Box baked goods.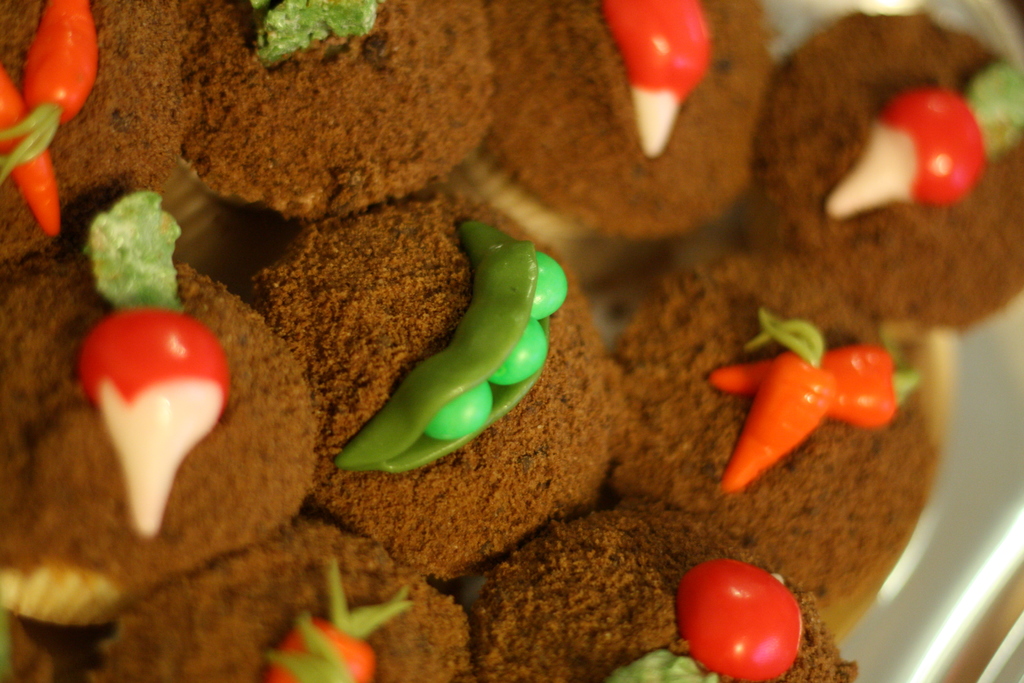
{"left": 0, "top": 604, "right": 56, "bottom": 682}.
